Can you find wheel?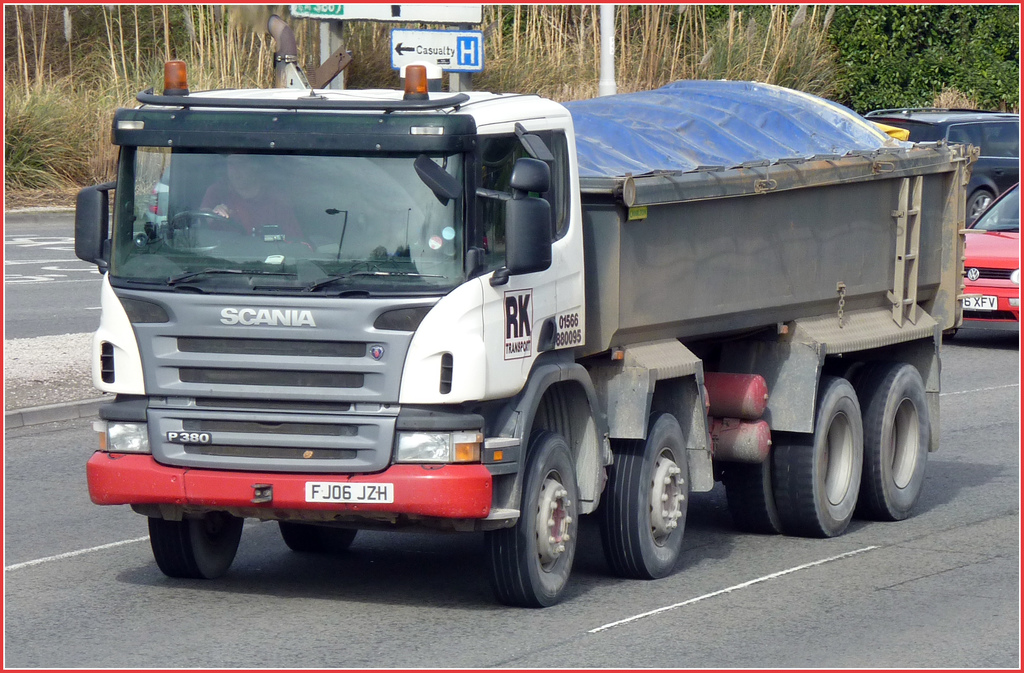
Yes, bounding box: BBox(859, 360, 931, 520).
